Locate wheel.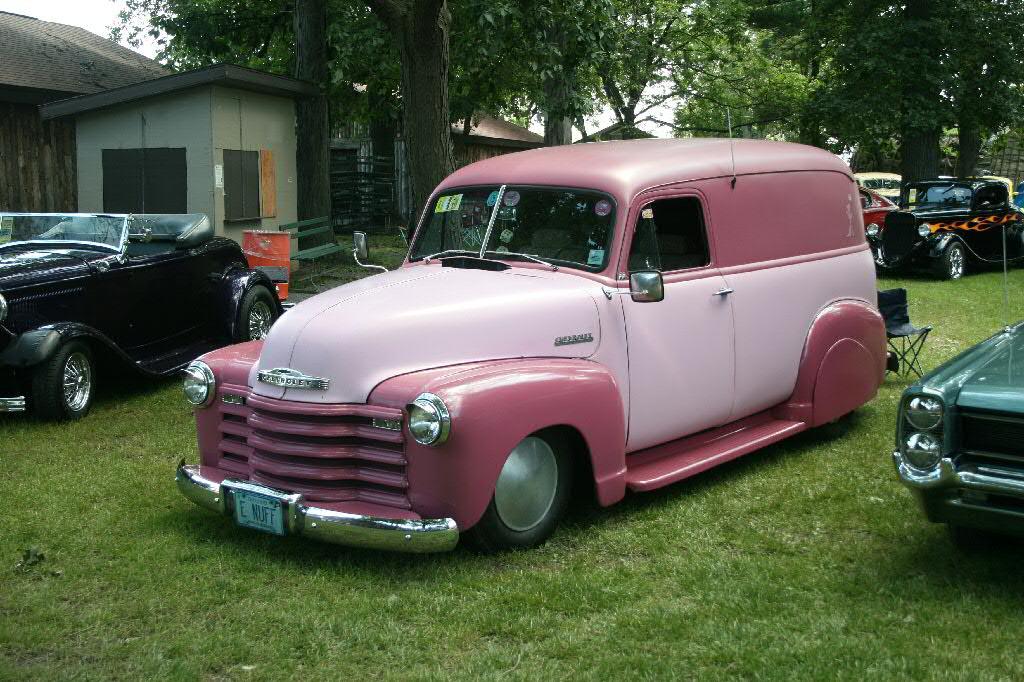
Bounding box: select_region(235, 284, 277, 338).
